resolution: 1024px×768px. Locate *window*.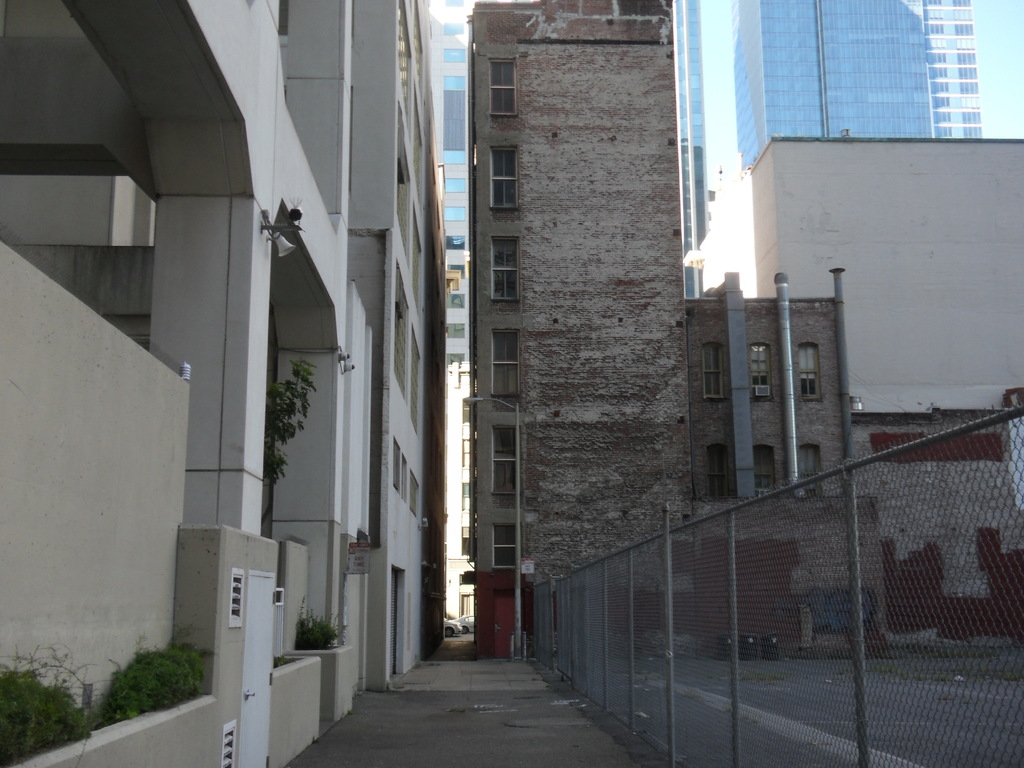
box=[489, 145, 524, 214].
